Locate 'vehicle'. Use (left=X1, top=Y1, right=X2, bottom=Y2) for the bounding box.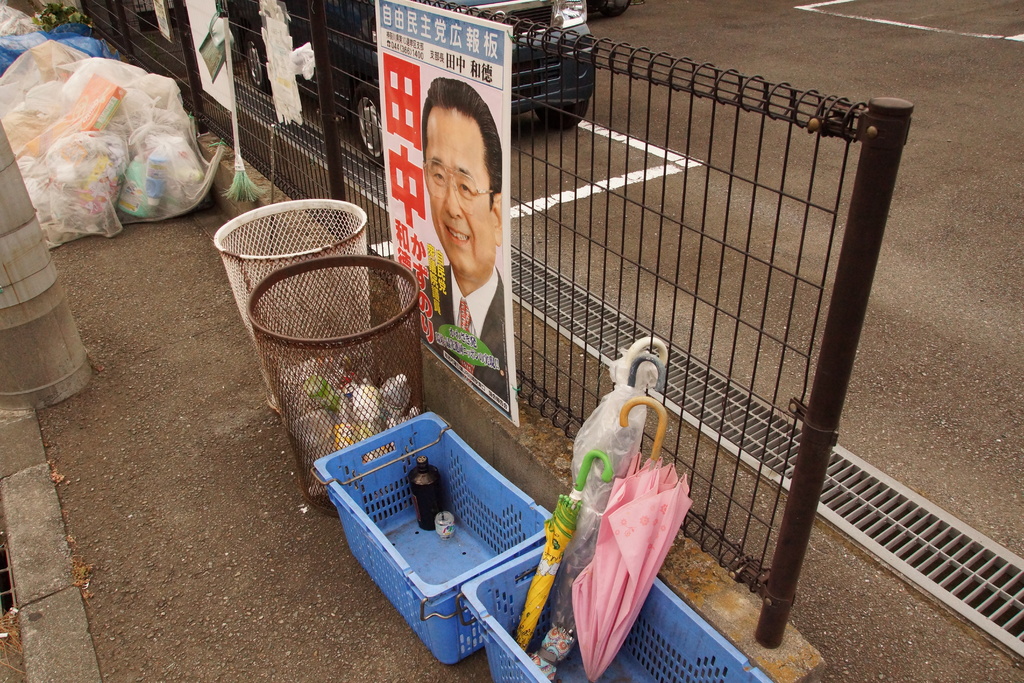
(left=586, top=0, right=634, bottom=18).
